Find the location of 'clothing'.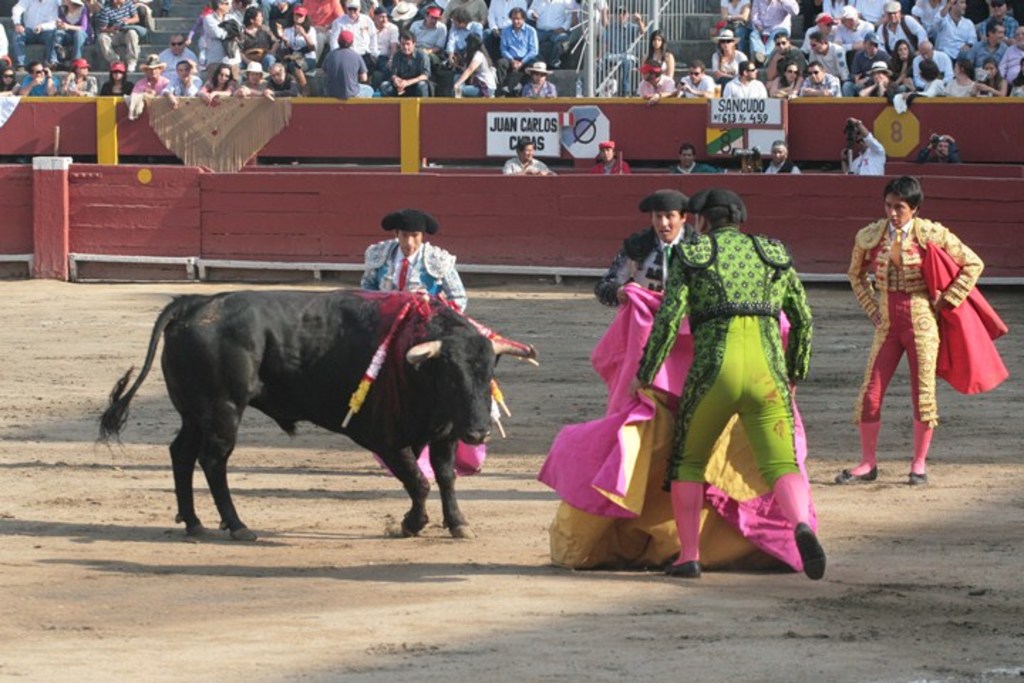
Location: [x1=380, y1=46, x2=430, y2=100].
